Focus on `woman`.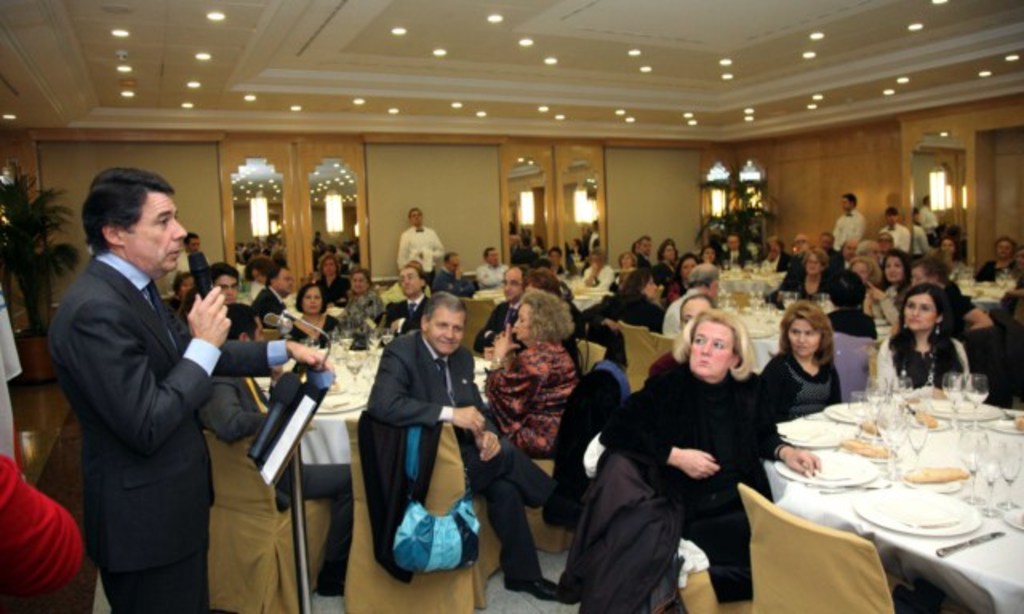
Focused at {"left": 595, "top": 270, "right": 661, "bottom": 363}.
